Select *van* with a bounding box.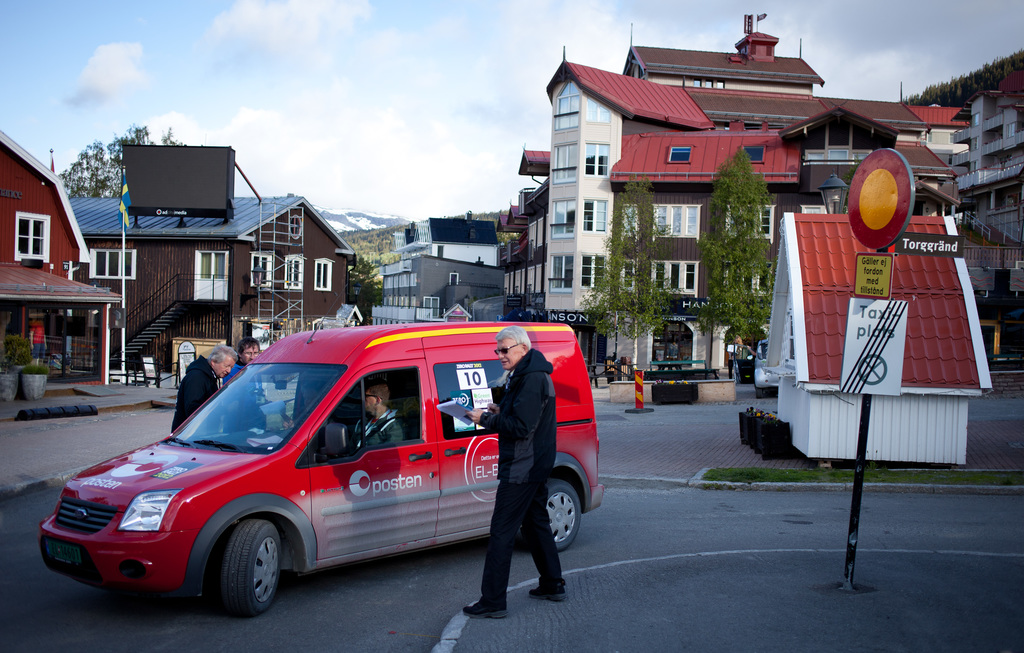
35,283,609,618.
